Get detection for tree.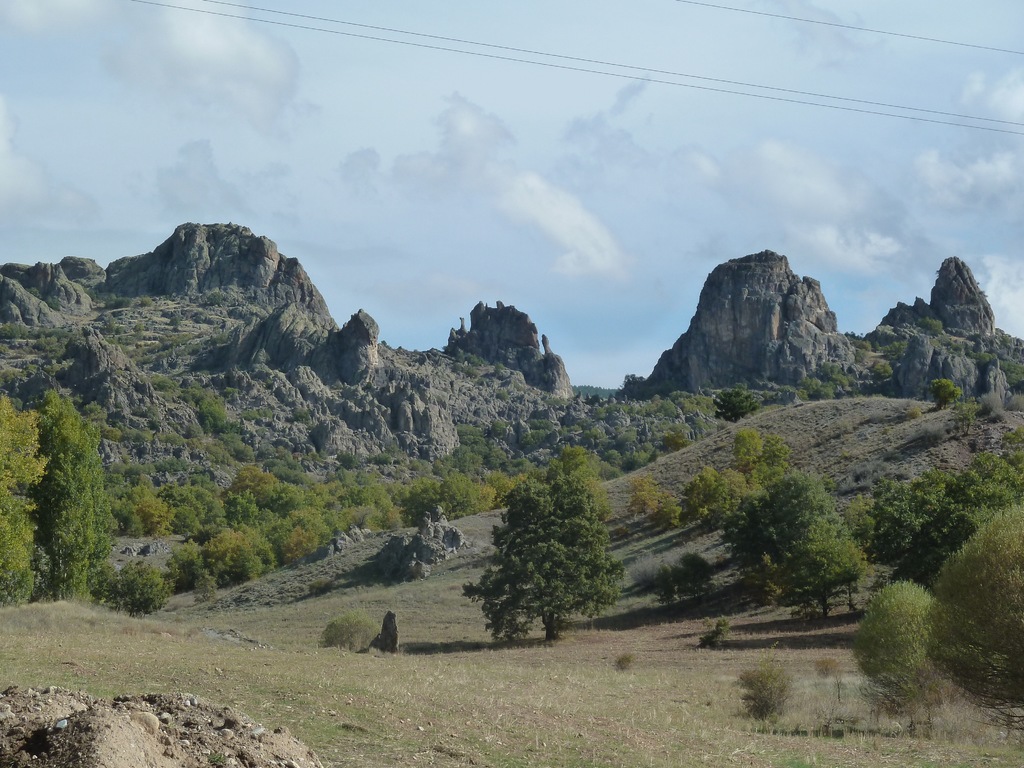
Detection: 380,339,389,346.
